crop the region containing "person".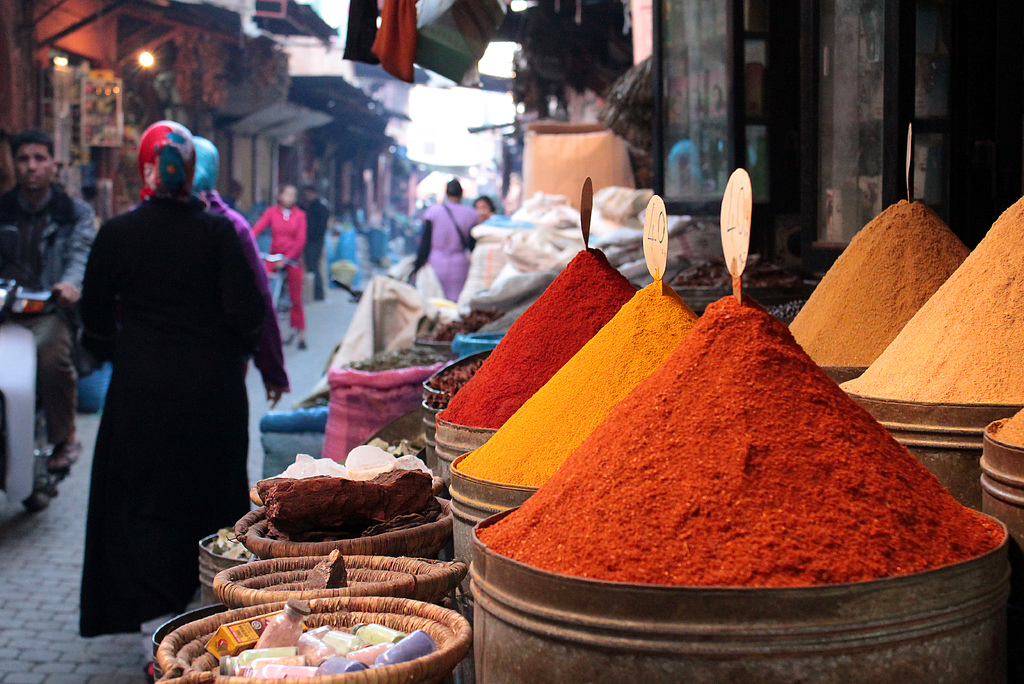
Crop region: [x1=0, y1=127, x2=104, y2=476].
